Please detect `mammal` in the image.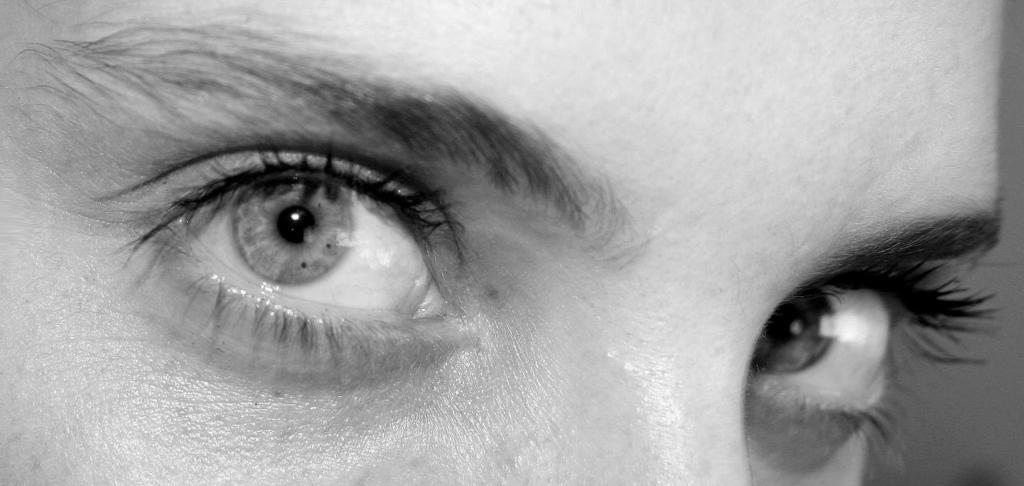
l=0, t=0, r=1023, b=485.
